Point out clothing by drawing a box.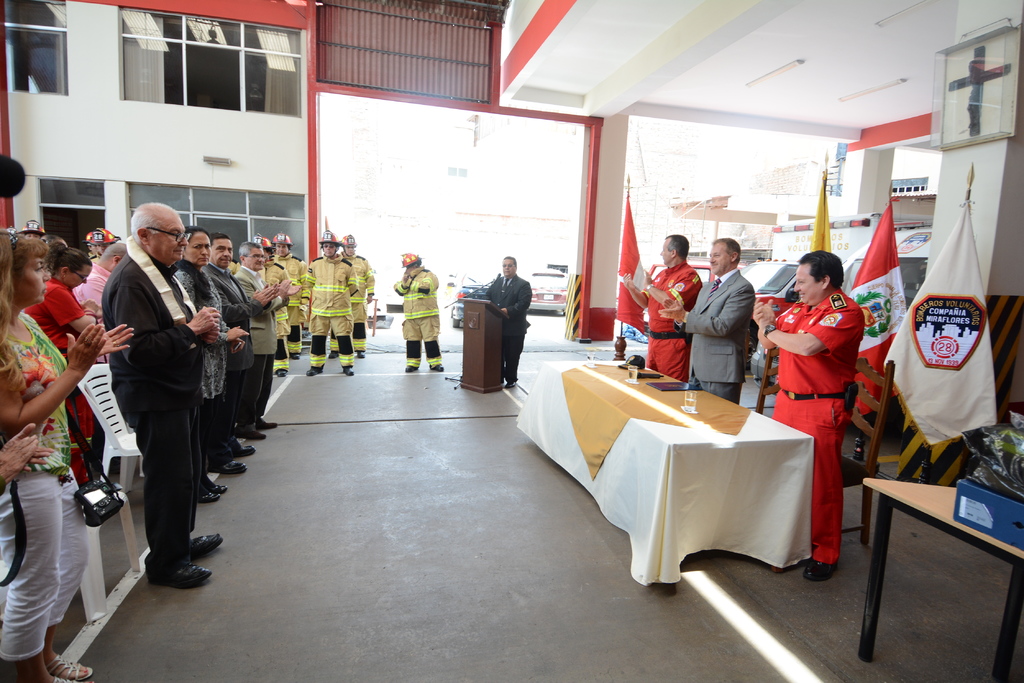
BBox(86, 253, 128, 311).
